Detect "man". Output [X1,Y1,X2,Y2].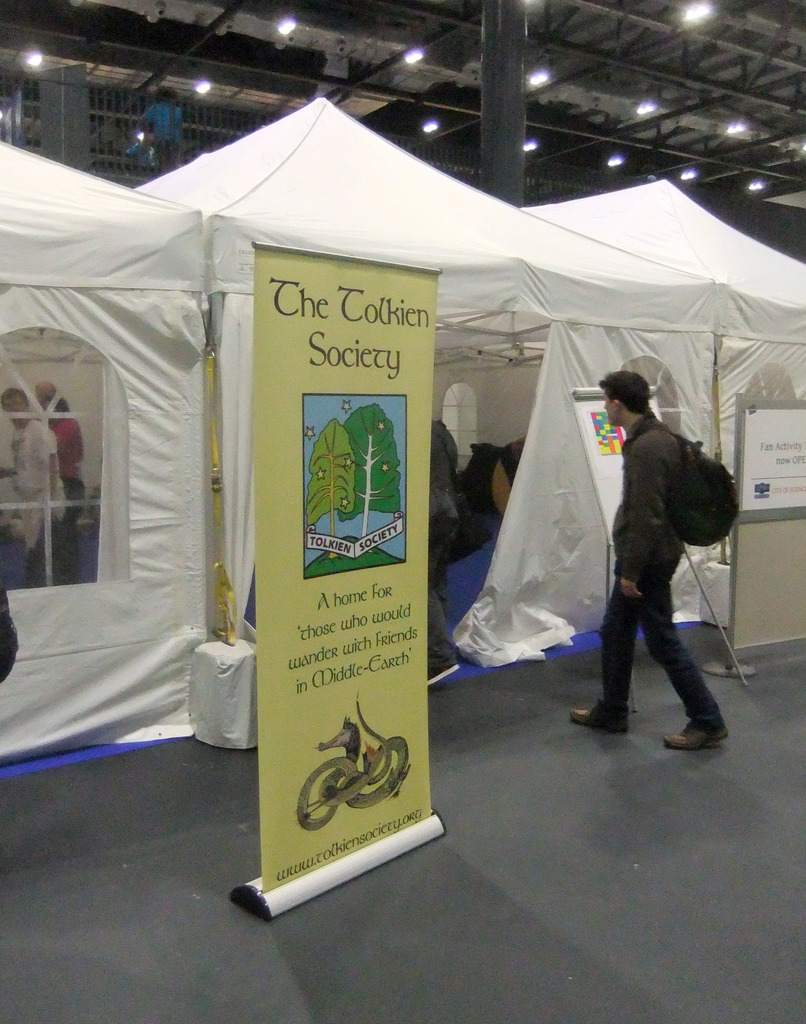
[578,353,746,751].
